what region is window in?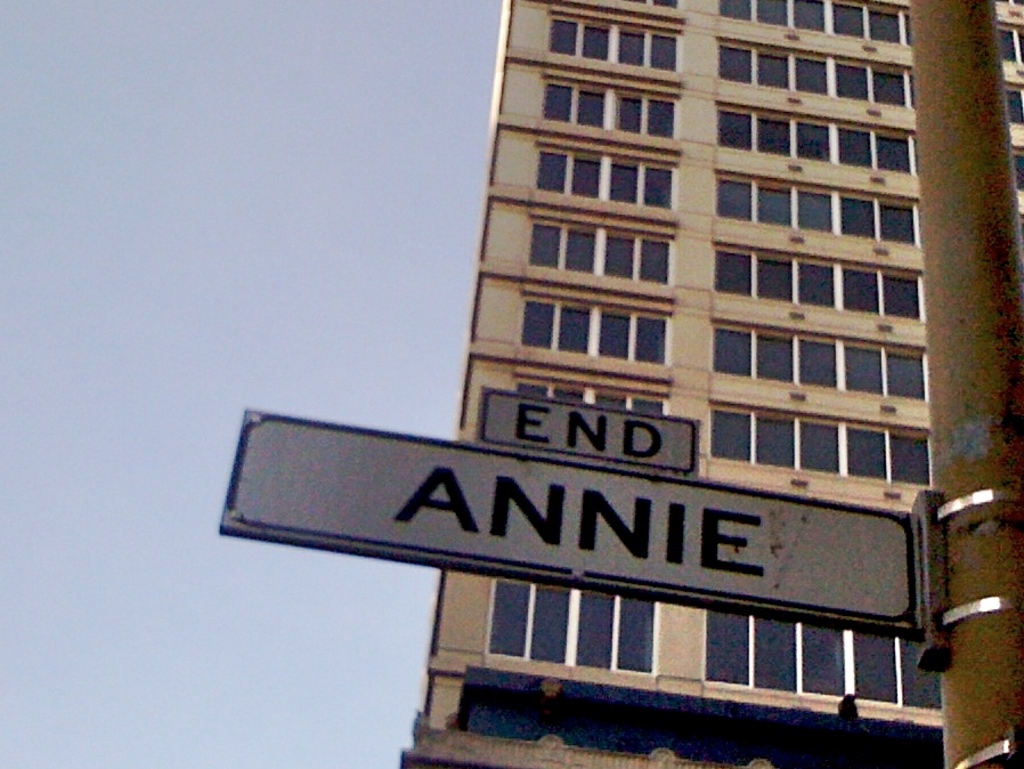
880,202,908,244.
